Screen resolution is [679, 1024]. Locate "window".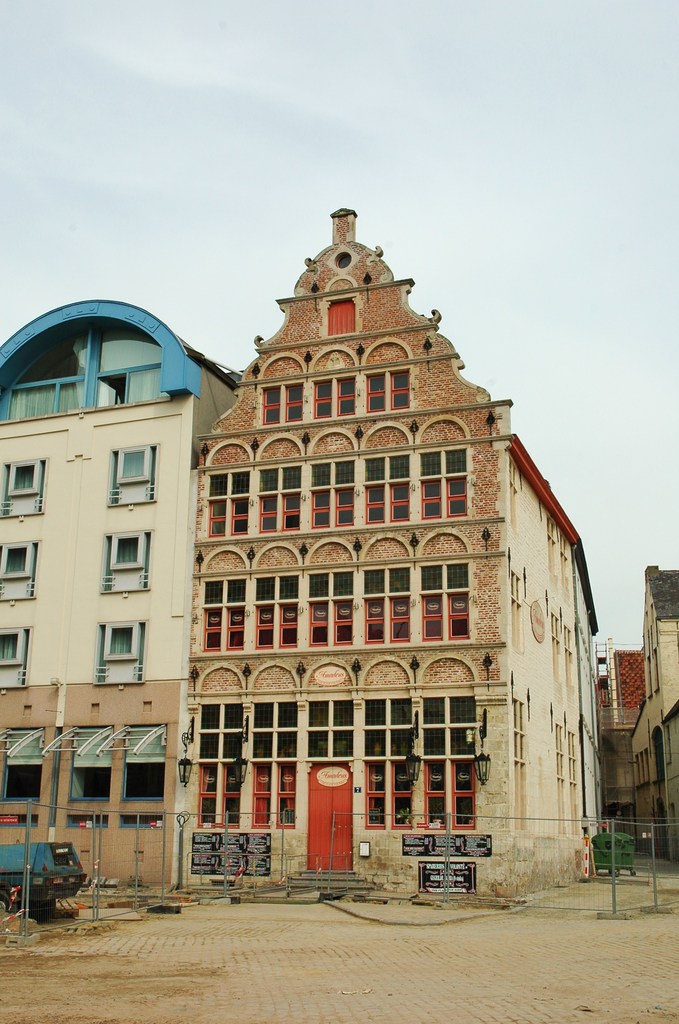
{"left": 12, "top": 324, "right": 96, "bottom": 417}.
